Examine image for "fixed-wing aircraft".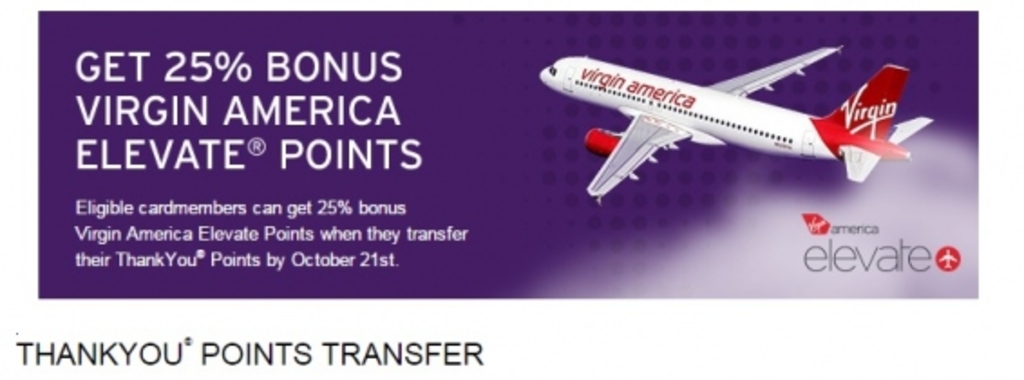
Examination result: detection(530, 42, 930, 203).
